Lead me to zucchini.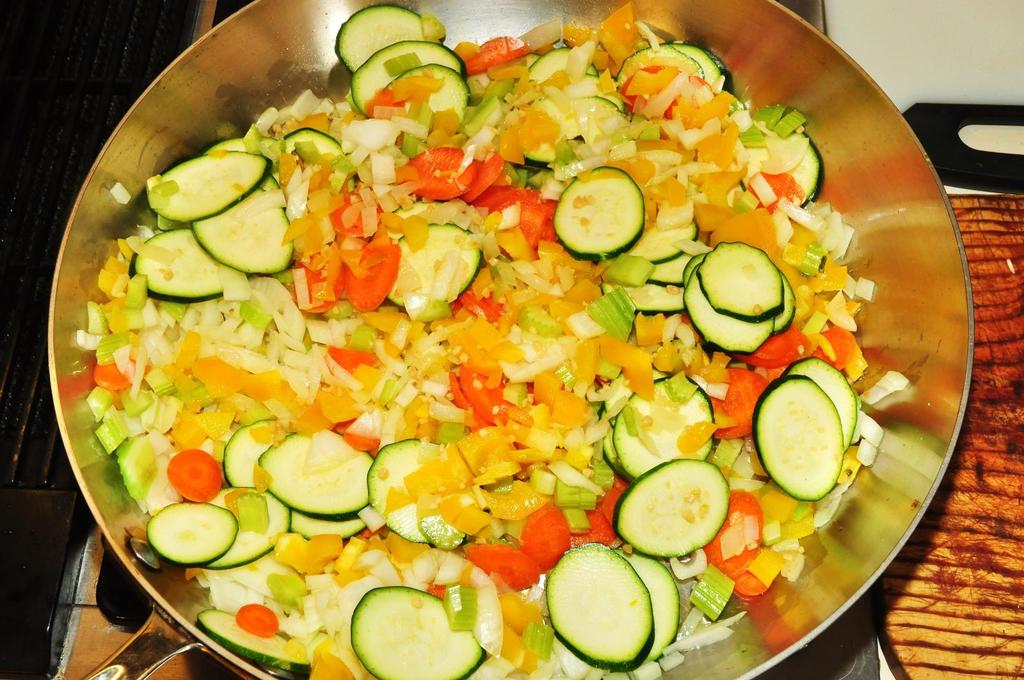
Lead to rect(249, 424, 367, 517).
